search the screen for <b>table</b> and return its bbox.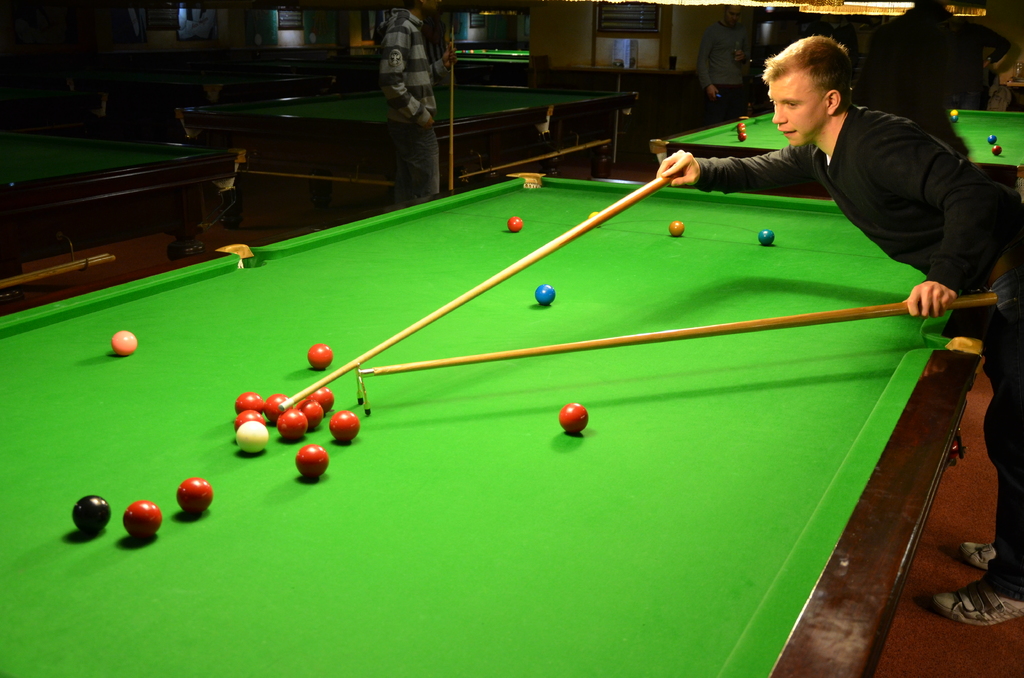
Found: box(454, 49, 530, 60).
